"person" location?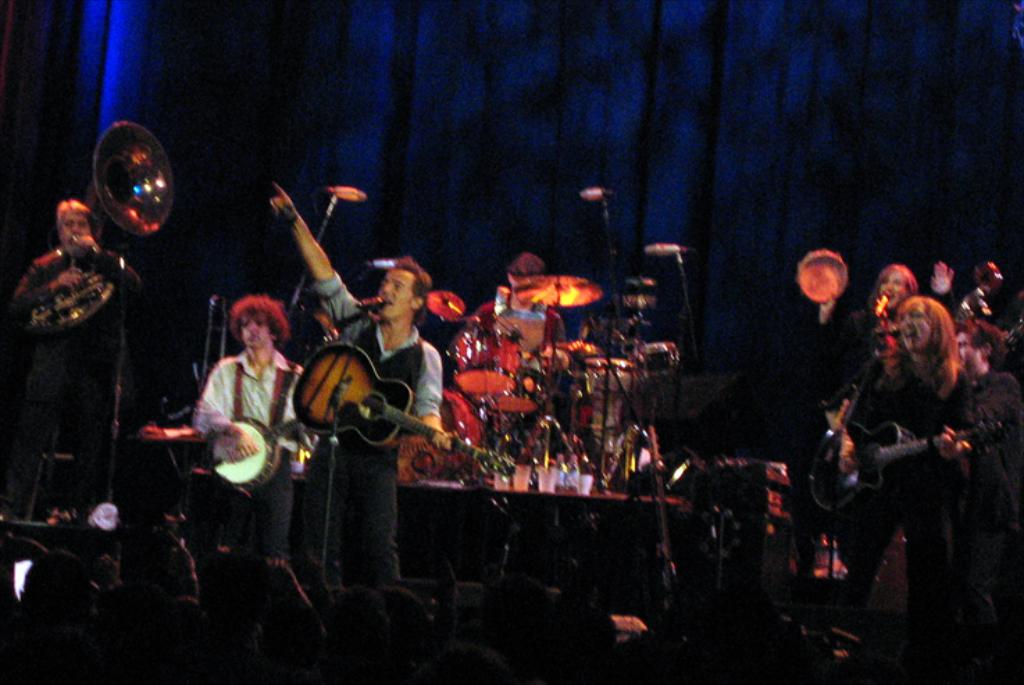
x1=189 y1=292 x2=318 y2=564
